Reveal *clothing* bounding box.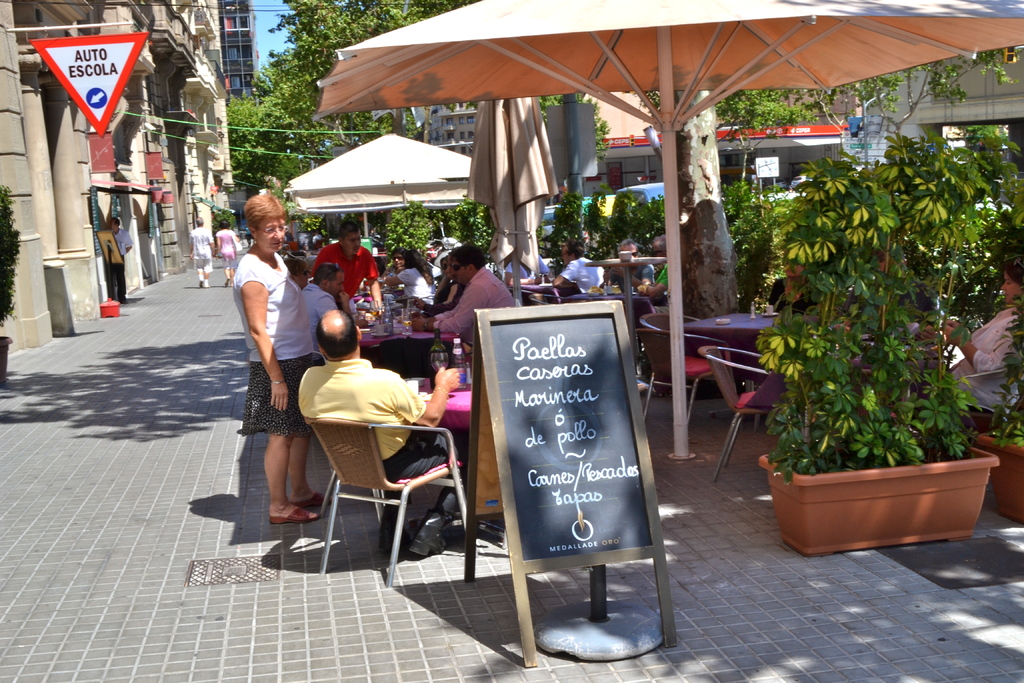
Revealed: box(213, 229, 244, 258).
